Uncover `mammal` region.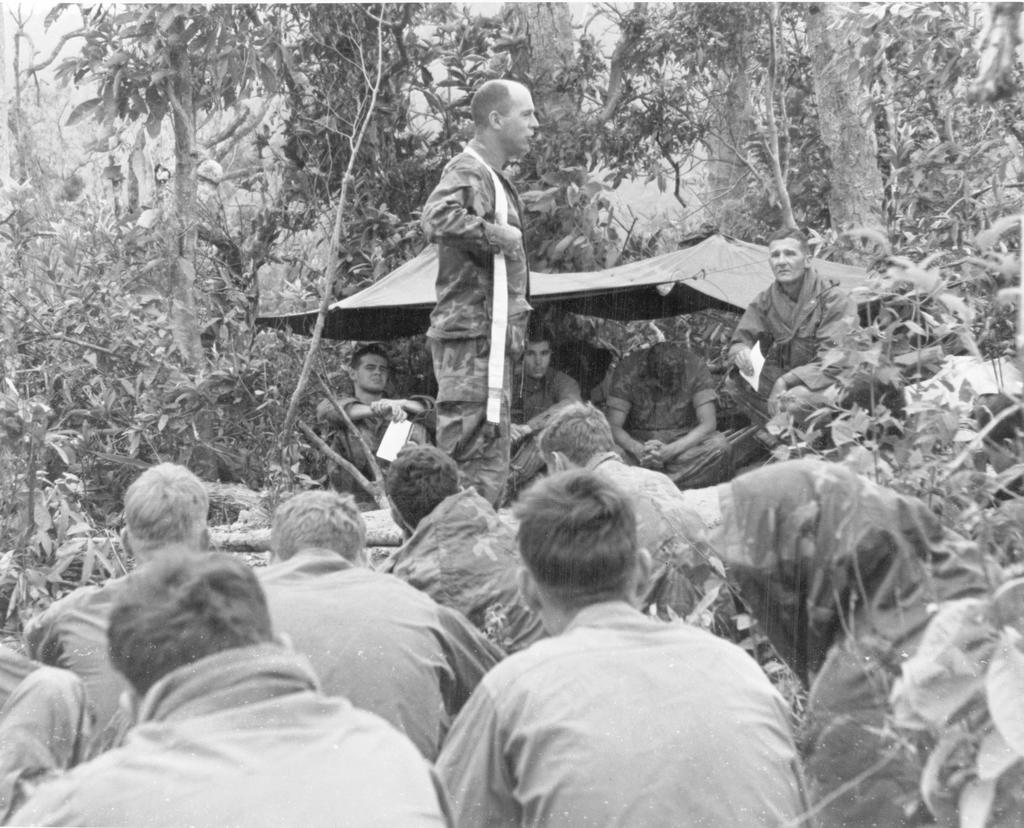
Uncovered: x1=390 y1=433 x2=538 y2=651.
